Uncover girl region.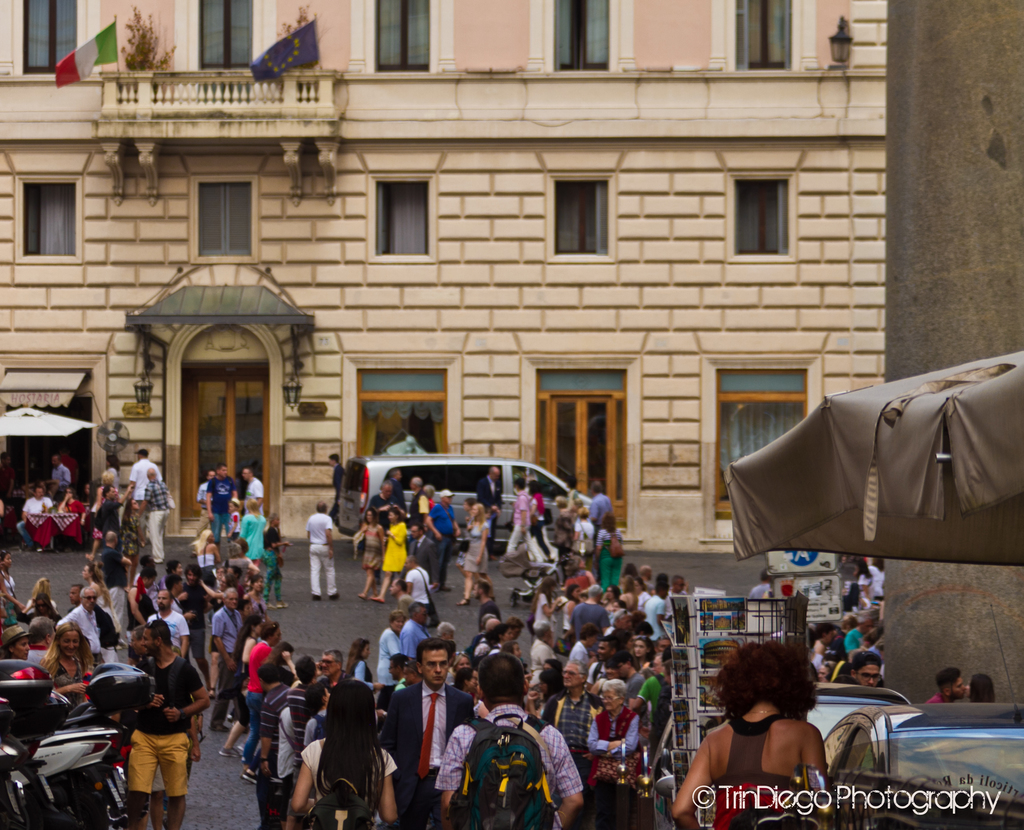
Uncovered: pyautogui.locateOnScreen(258, 512, 288, 610).
